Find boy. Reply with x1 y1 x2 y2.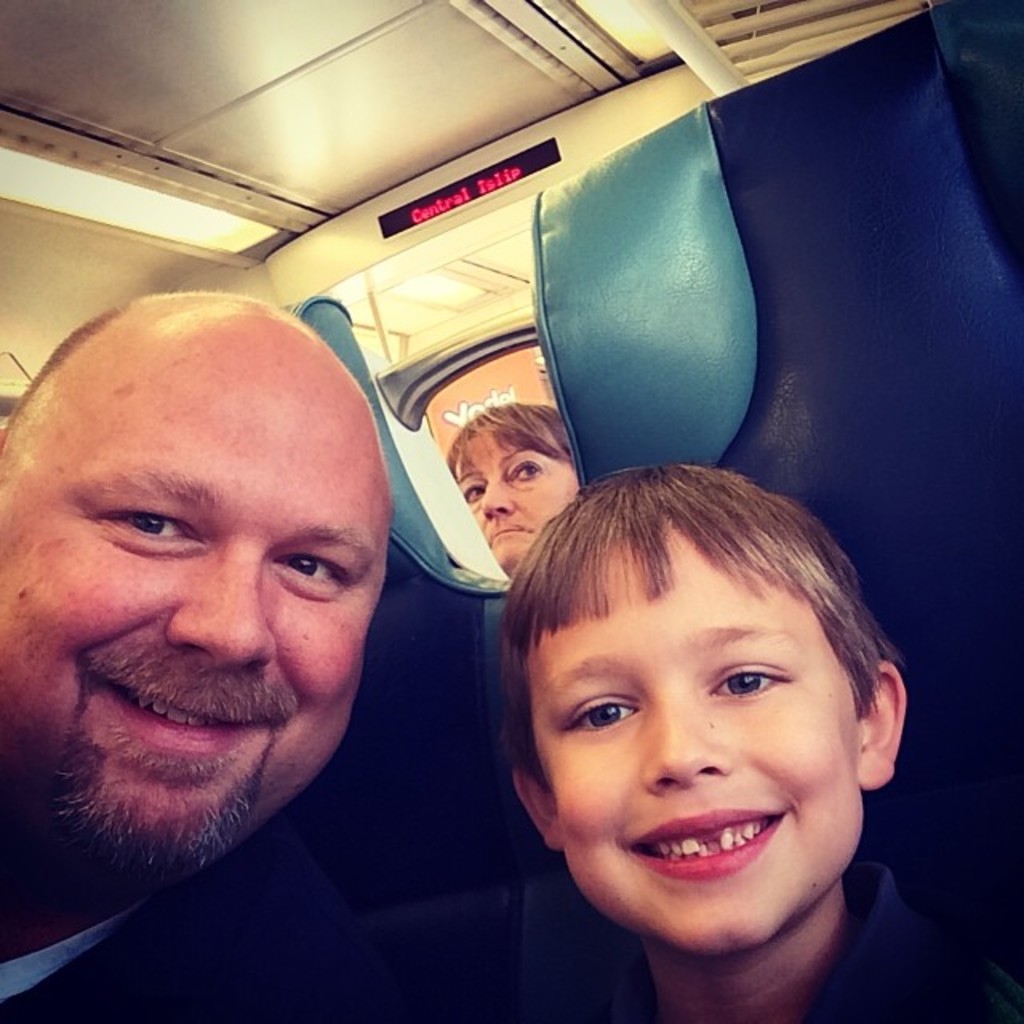
470 461 1022 1022.
